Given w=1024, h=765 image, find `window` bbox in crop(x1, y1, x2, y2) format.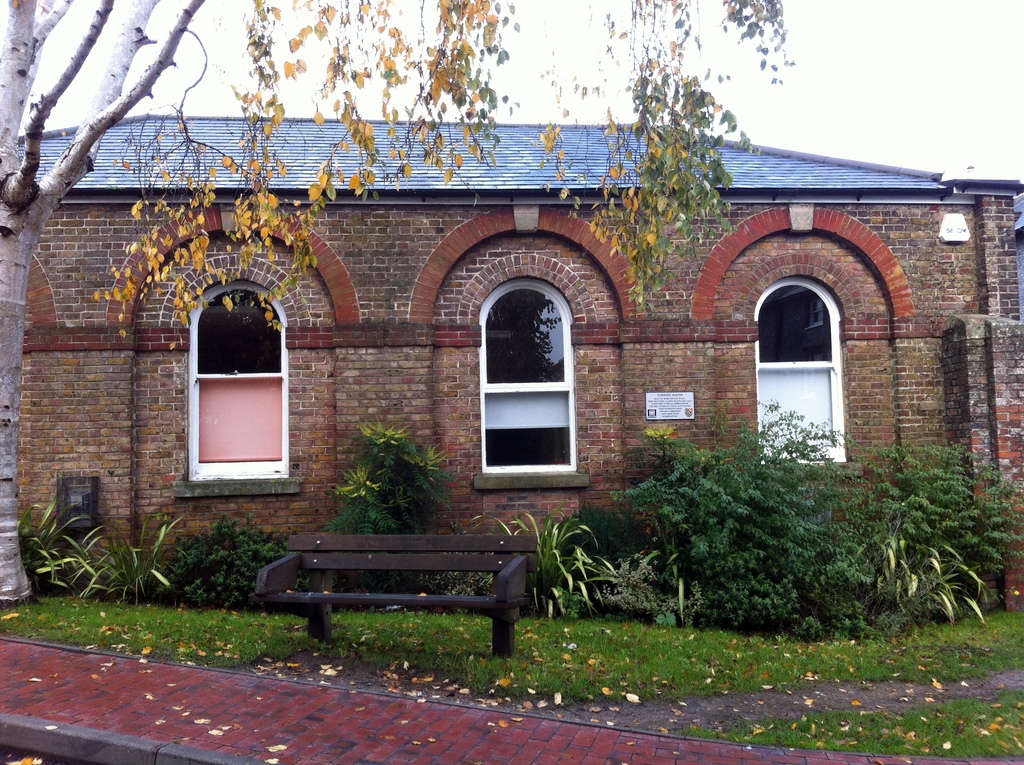
crop(172, 252, 301, 500).
